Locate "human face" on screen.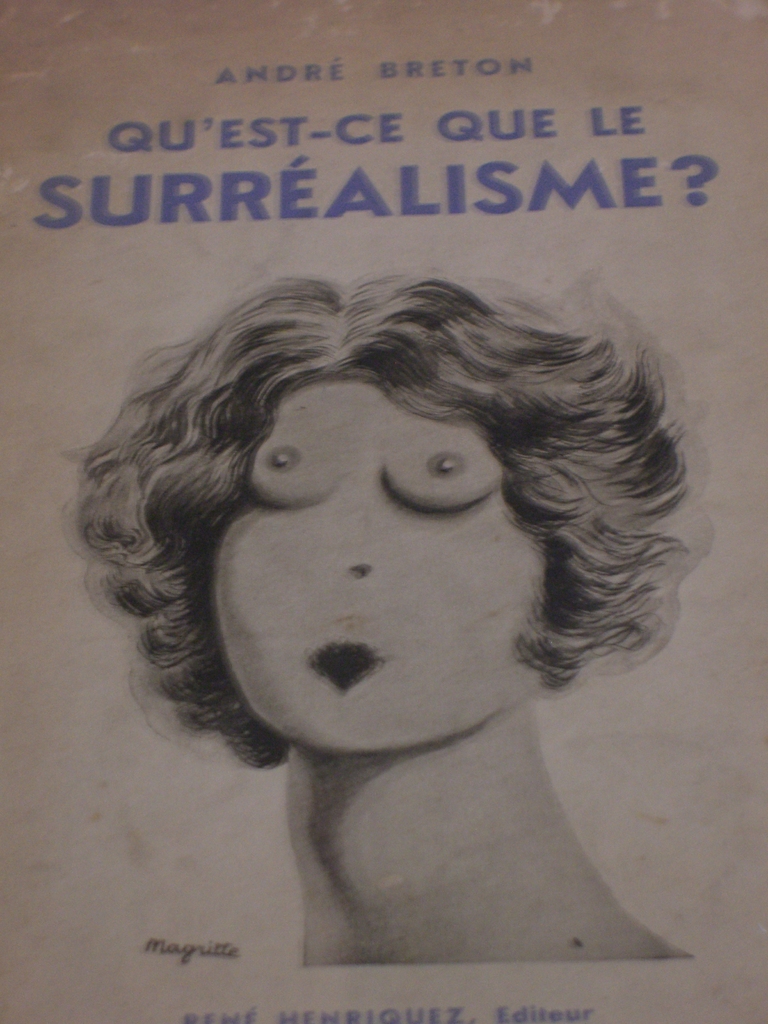
On screen at 212:381:544:751.
